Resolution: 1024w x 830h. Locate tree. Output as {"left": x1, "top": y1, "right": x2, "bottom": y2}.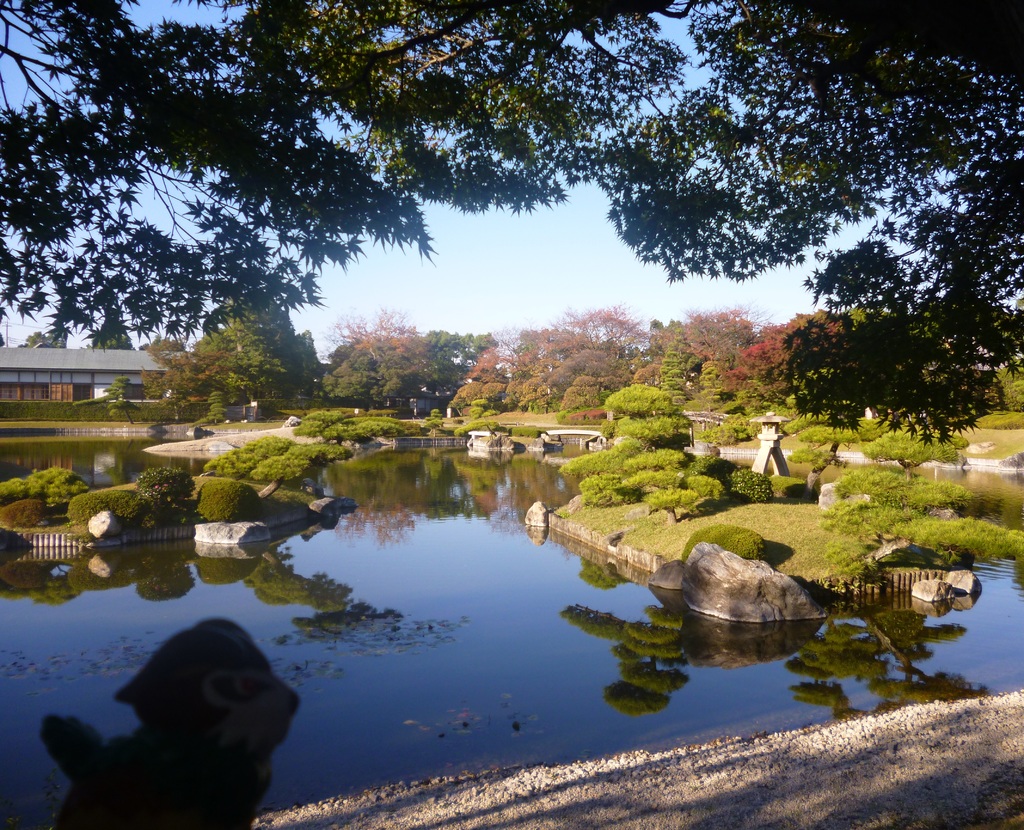
{"left": 864, "top": 431, "right": 967, "bottom": 486}.
